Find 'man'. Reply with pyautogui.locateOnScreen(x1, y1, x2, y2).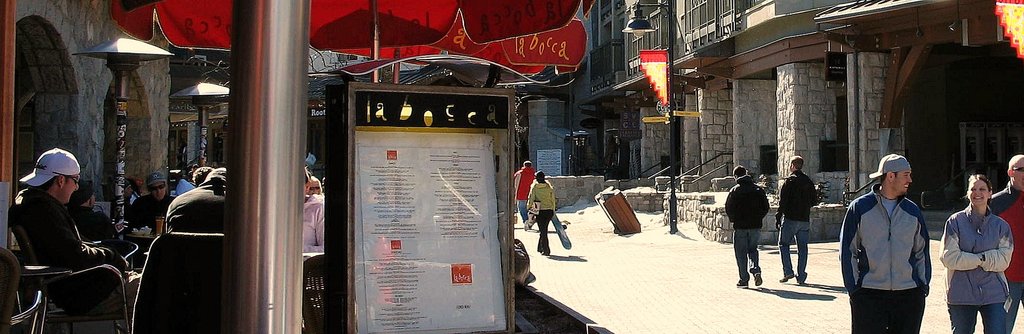
pyautogui.locateOnScreen(164, 165, 227, 231).
